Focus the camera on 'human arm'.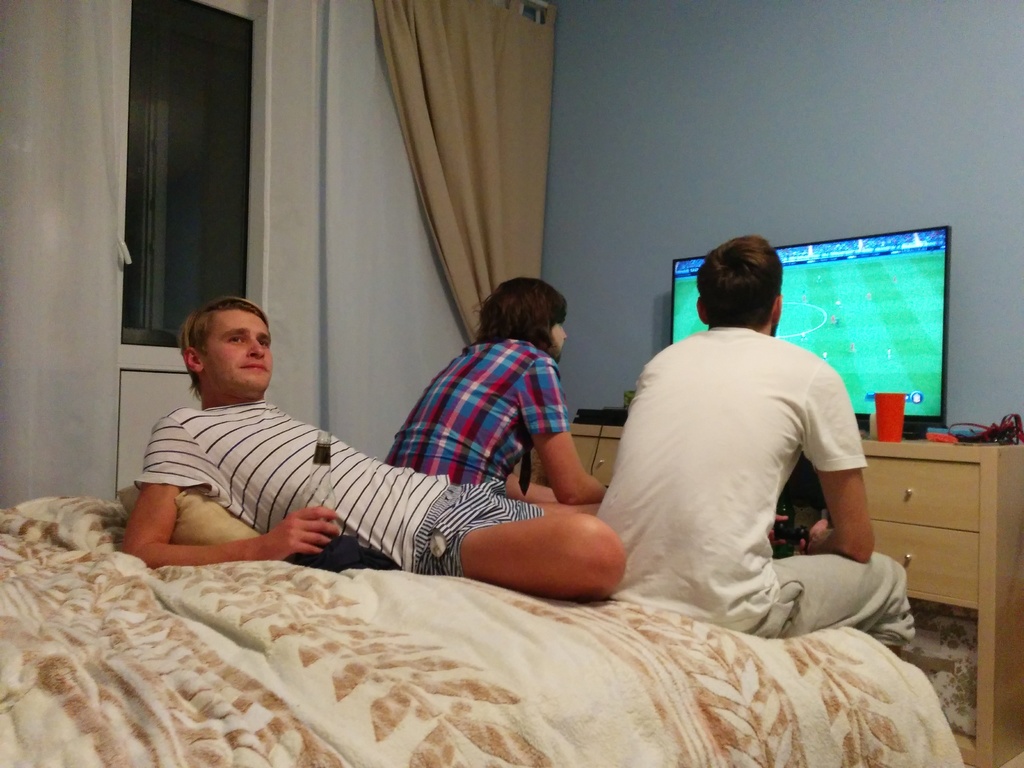
Focus region: box(533, 347, 625, 506).
